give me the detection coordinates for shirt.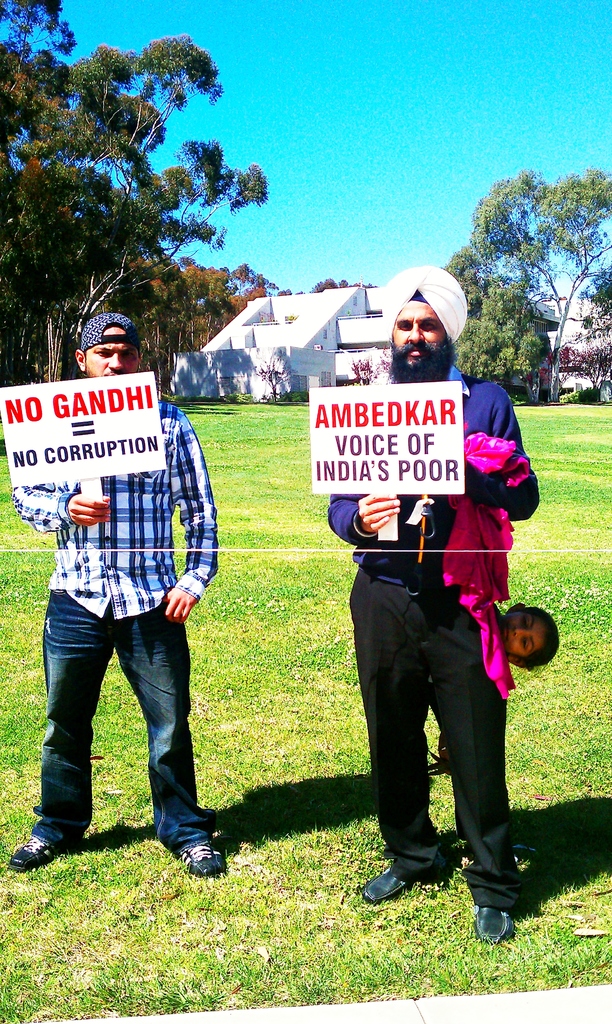
[35,399,191,628].
